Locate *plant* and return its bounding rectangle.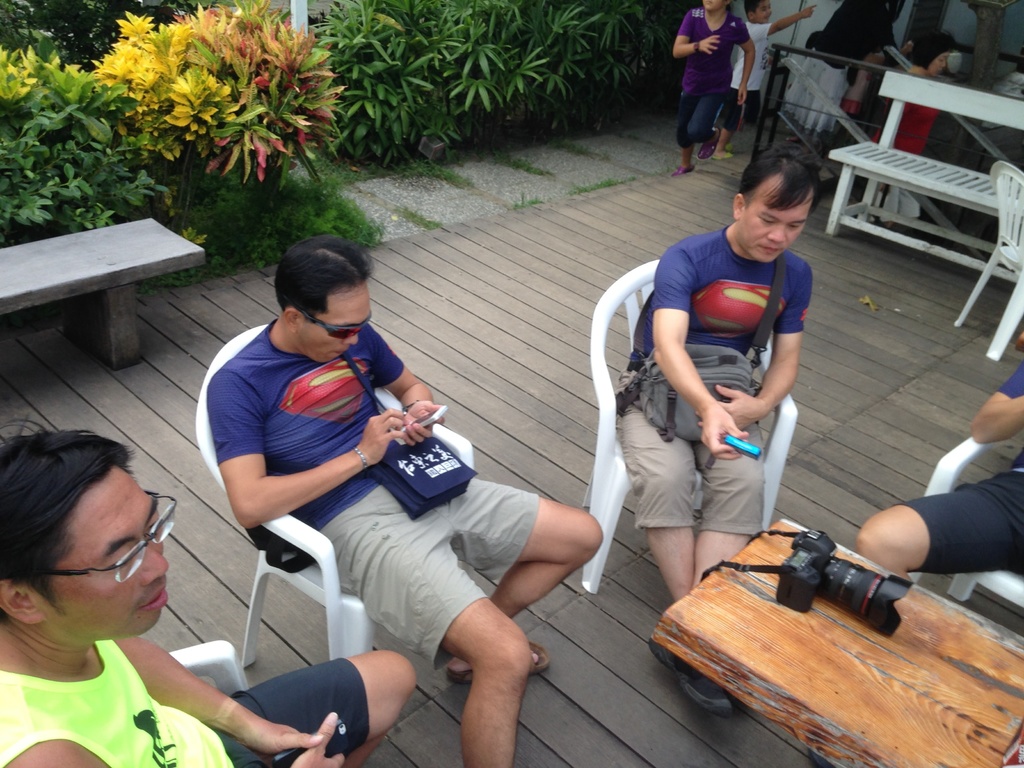
bbox=(572, 168, 646, 188).
